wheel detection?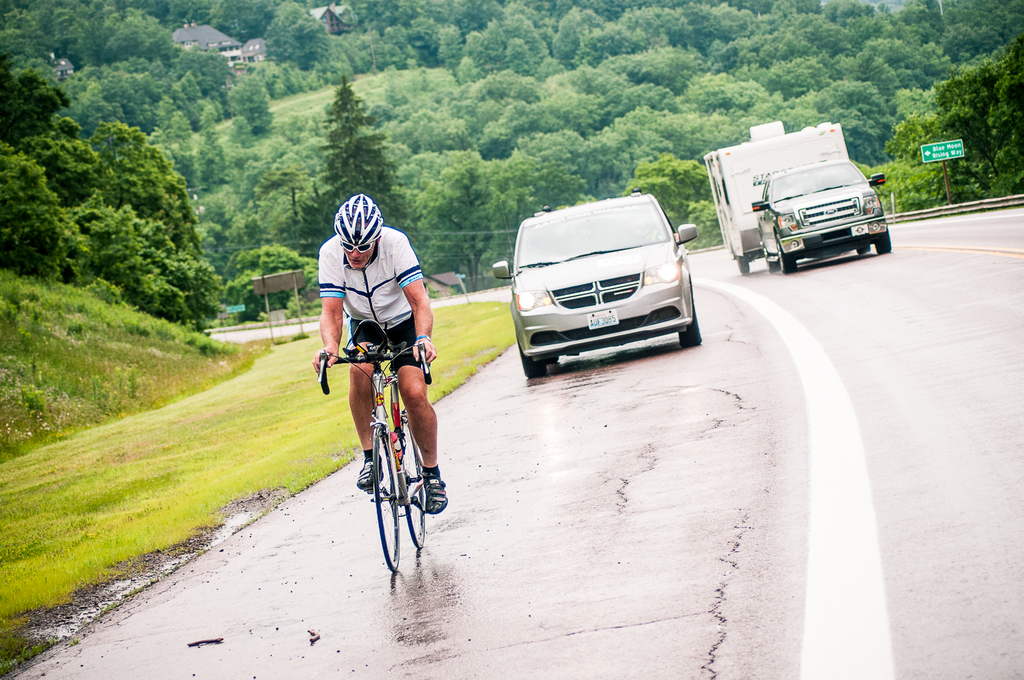
<box>876,227,897,252</box>
